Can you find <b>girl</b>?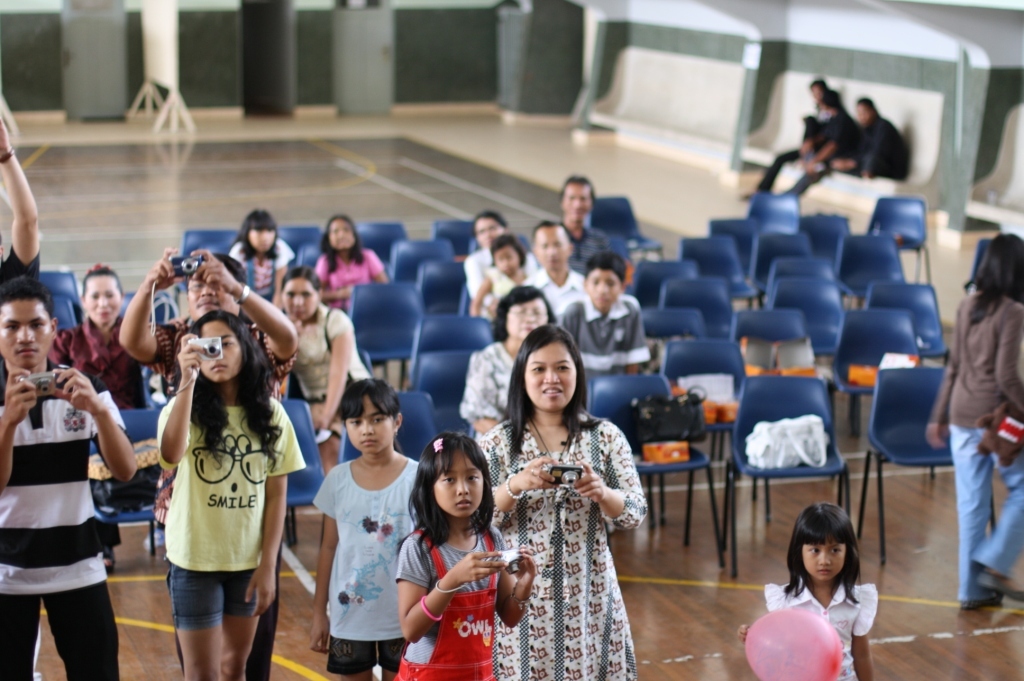
Yes, bounding box: bbox=[737, 499, 878, 680].
